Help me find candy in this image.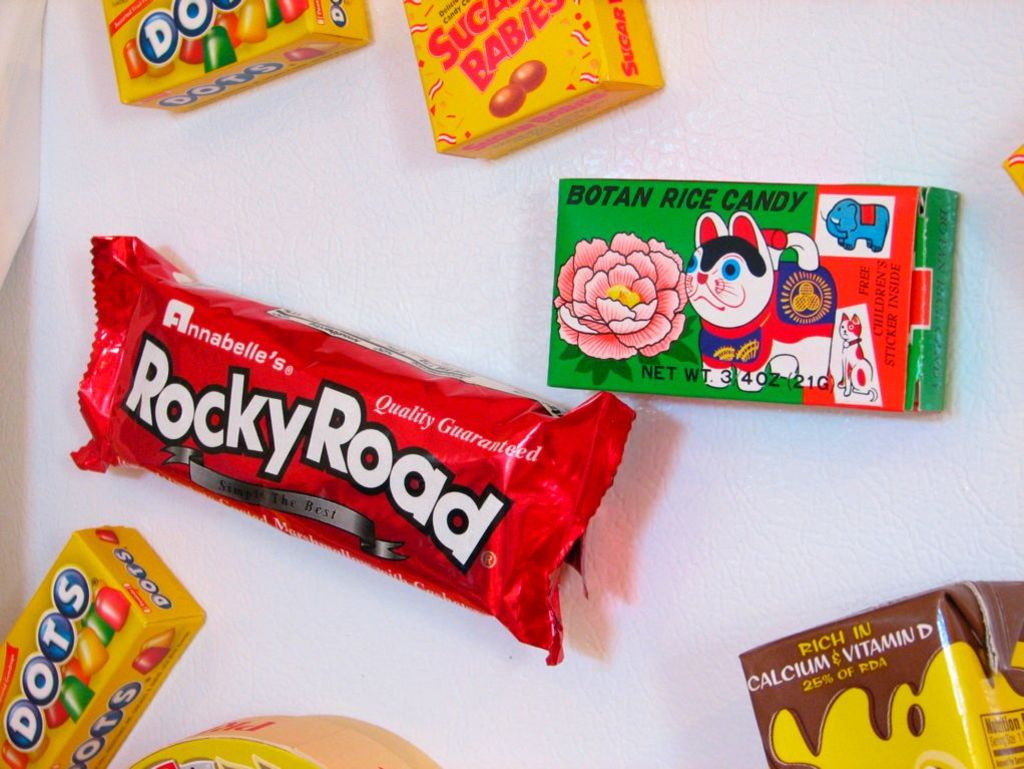
Found it: [x1=504, y1=59, x2=549, y2=89].
